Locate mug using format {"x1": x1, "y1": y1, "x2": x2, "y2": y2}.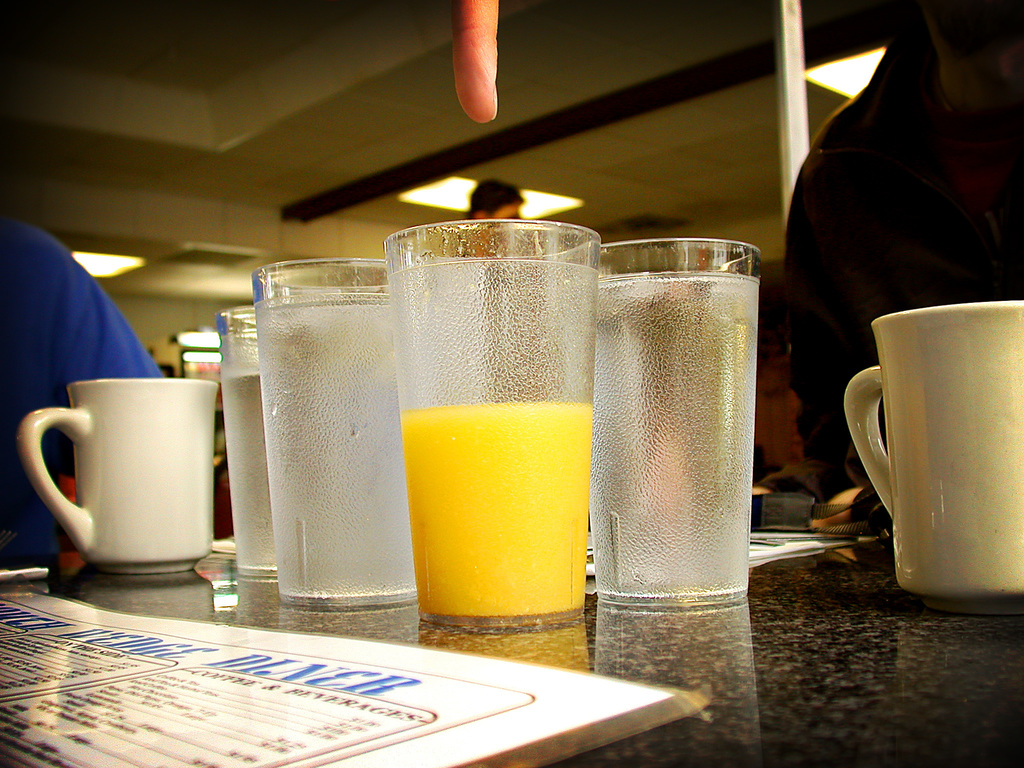
{"x1": 842, "y1": 301, "x2": 1023, "y2": 616}.
